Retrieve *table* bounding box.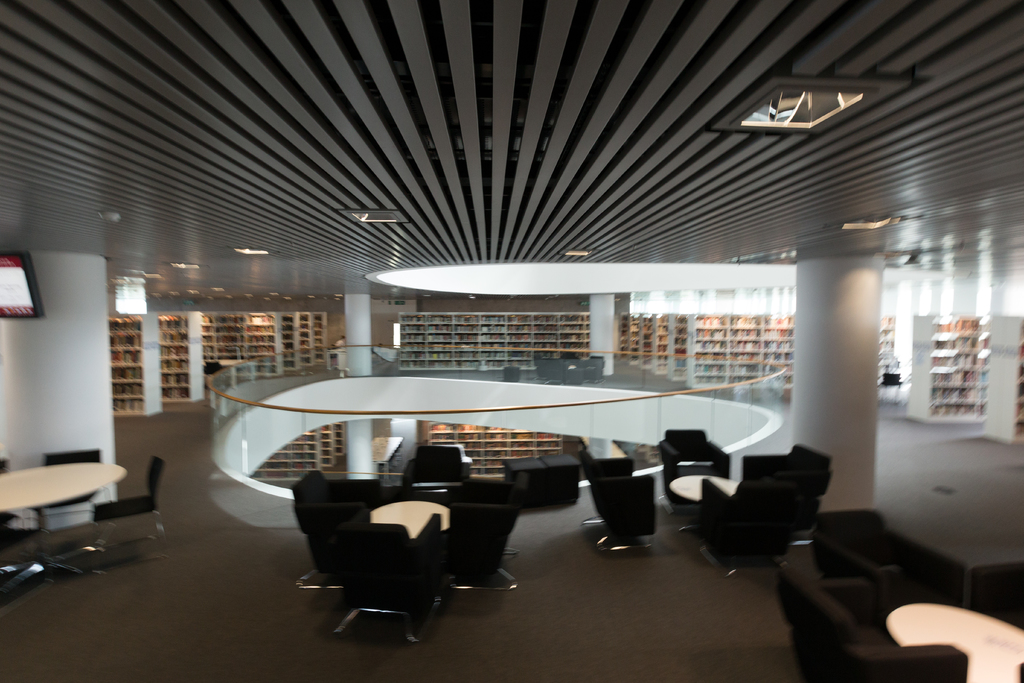
Bounding box: (669,472,740,500).
